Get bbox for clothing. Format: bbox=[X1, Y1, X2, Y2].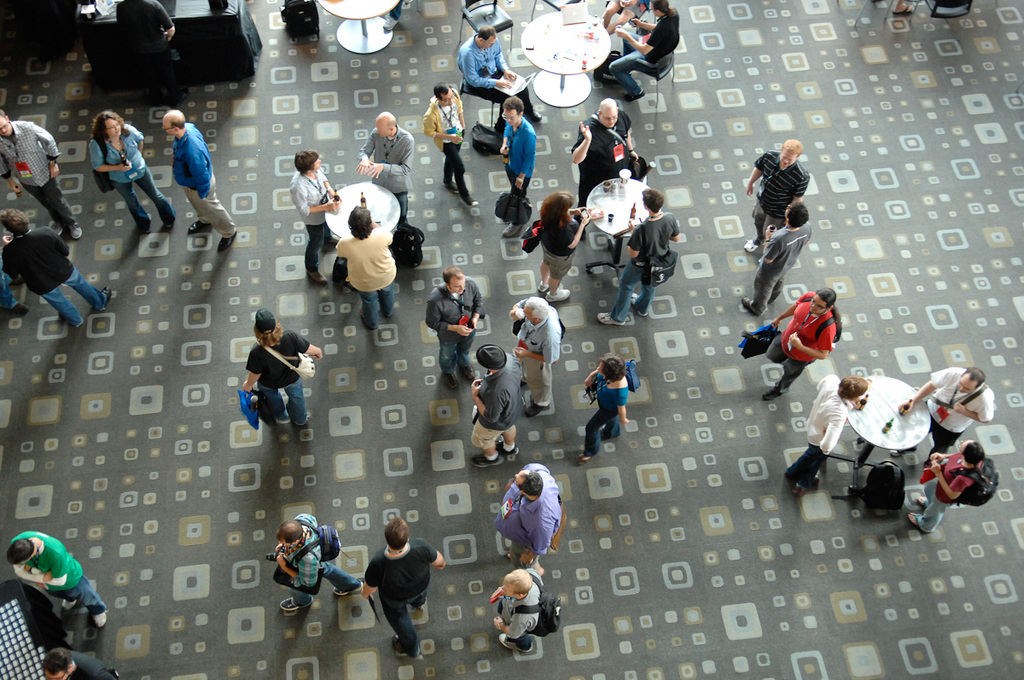
bbox=[515, 297, 556, 408].
